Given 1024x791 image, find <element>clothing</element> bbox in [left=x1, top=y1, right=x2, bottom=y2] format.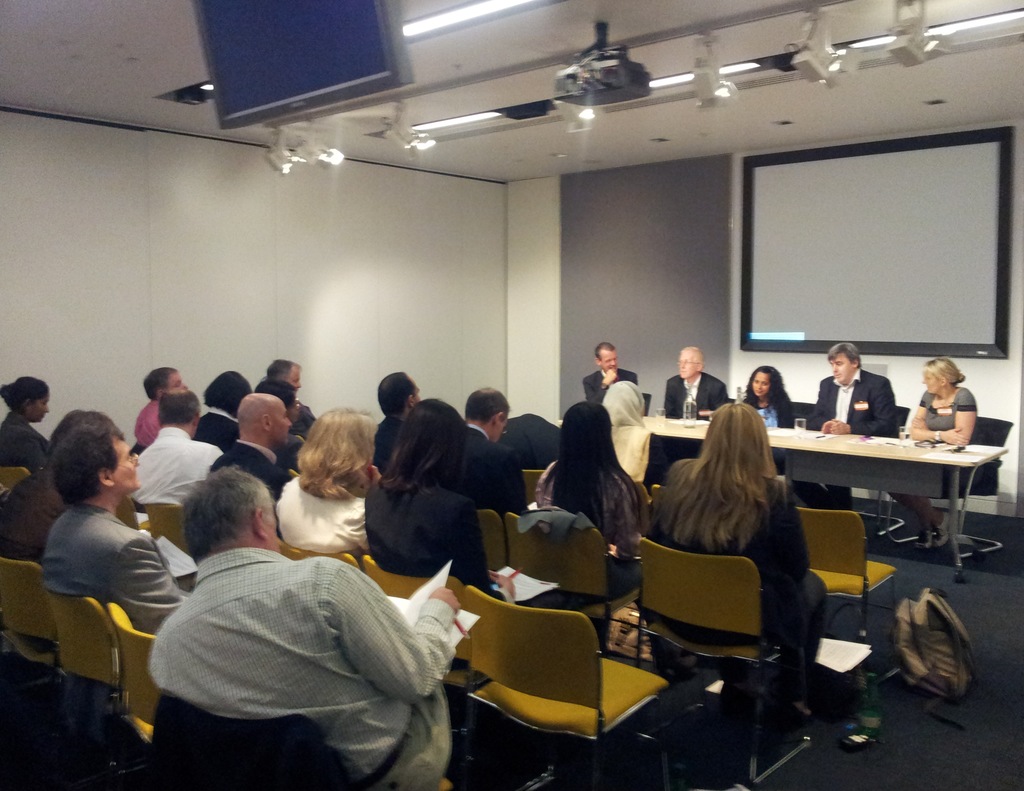
[left=113, top=427, right=228, bottom=511].
